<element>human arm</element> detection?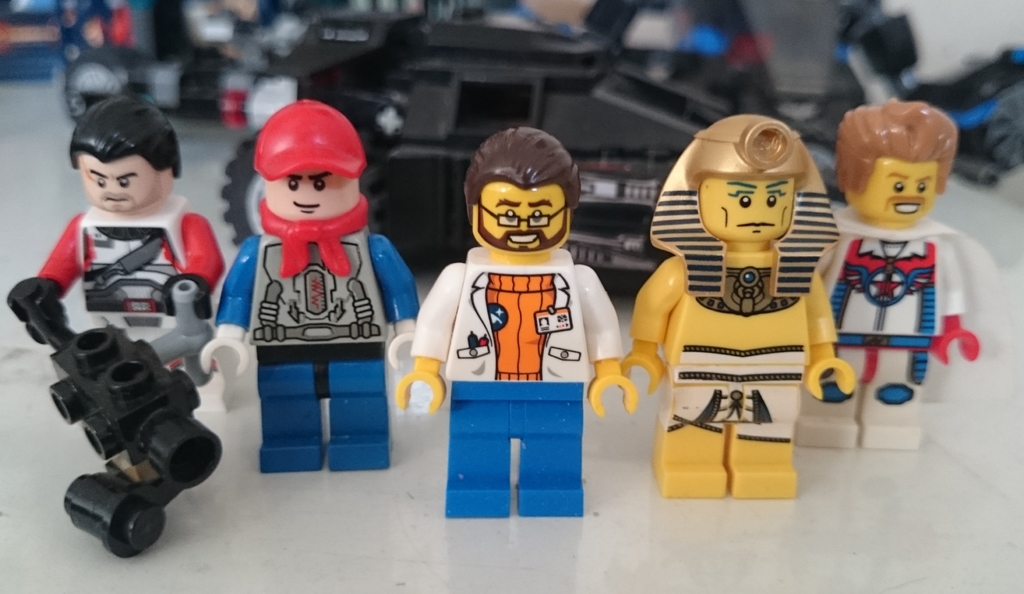
<box>8,215,95,334</box>
